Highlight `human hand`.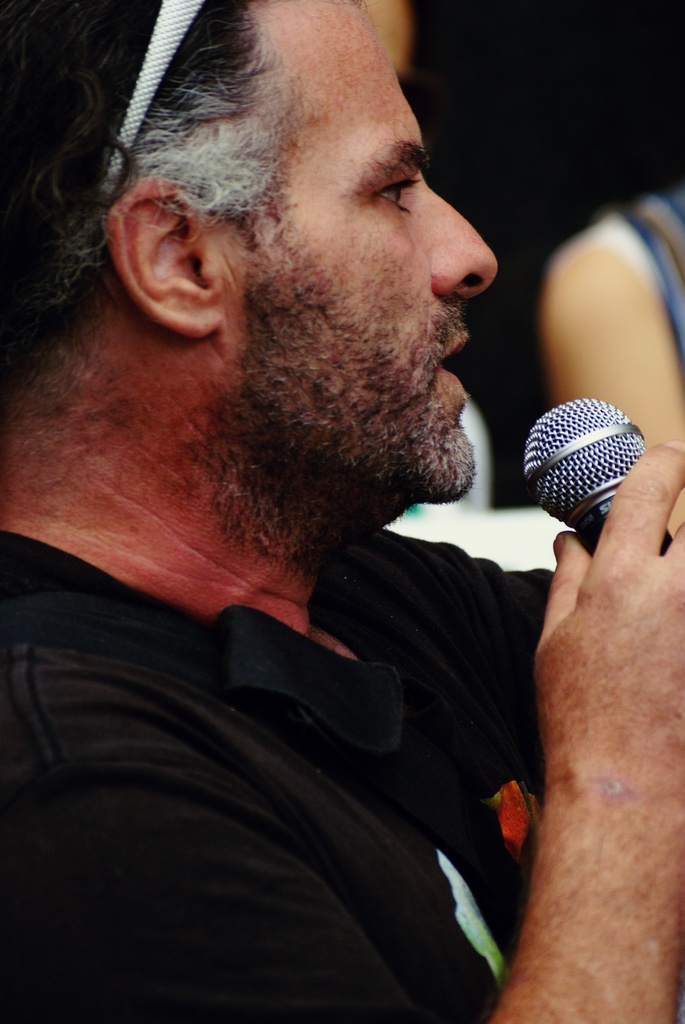
Highlighted region: region(535, 438, 684, 771).
